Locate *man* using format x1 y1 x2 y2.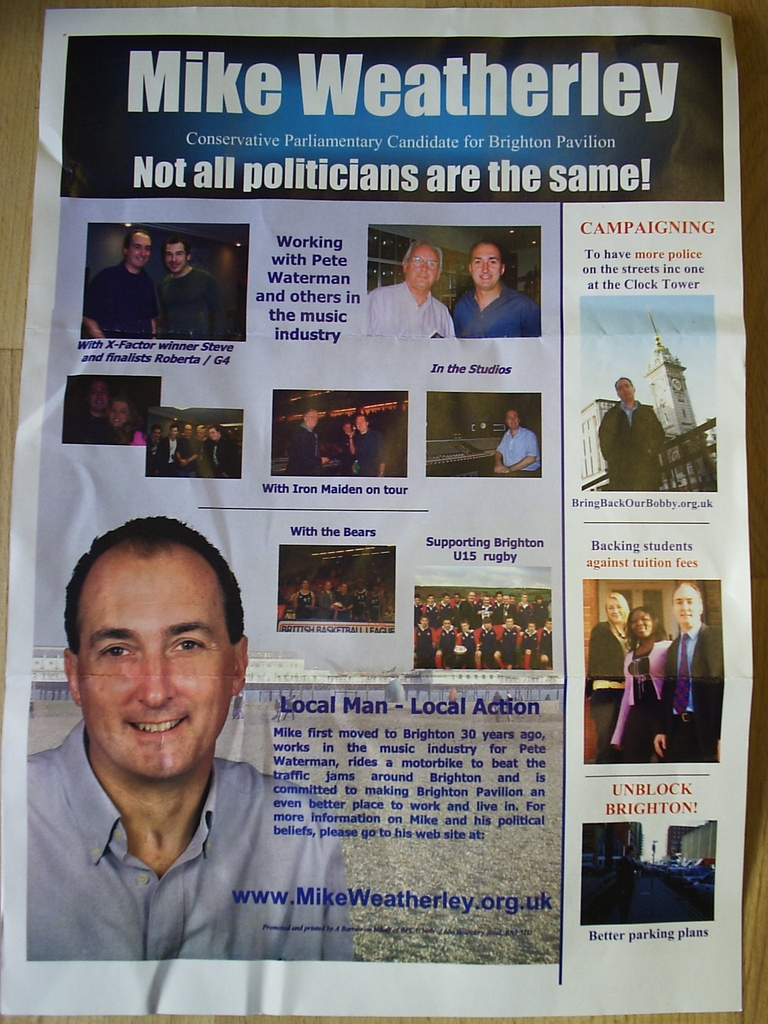
156 422 181 477.
